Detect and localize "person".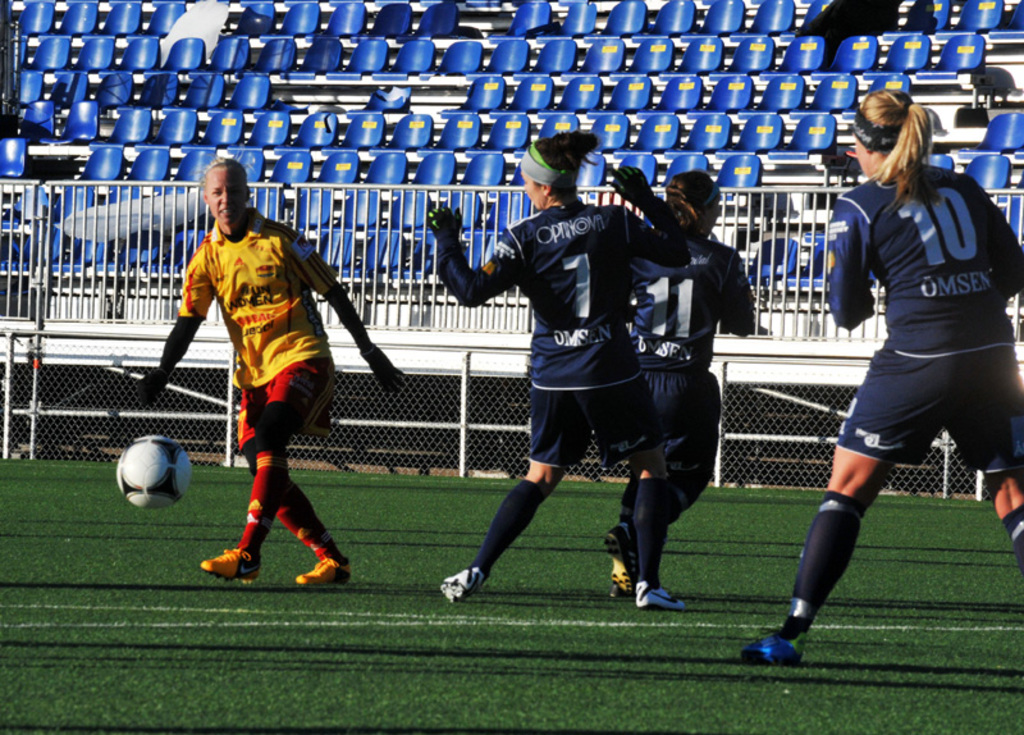
Localized at <region>605, 163, 753, 597</region>.
